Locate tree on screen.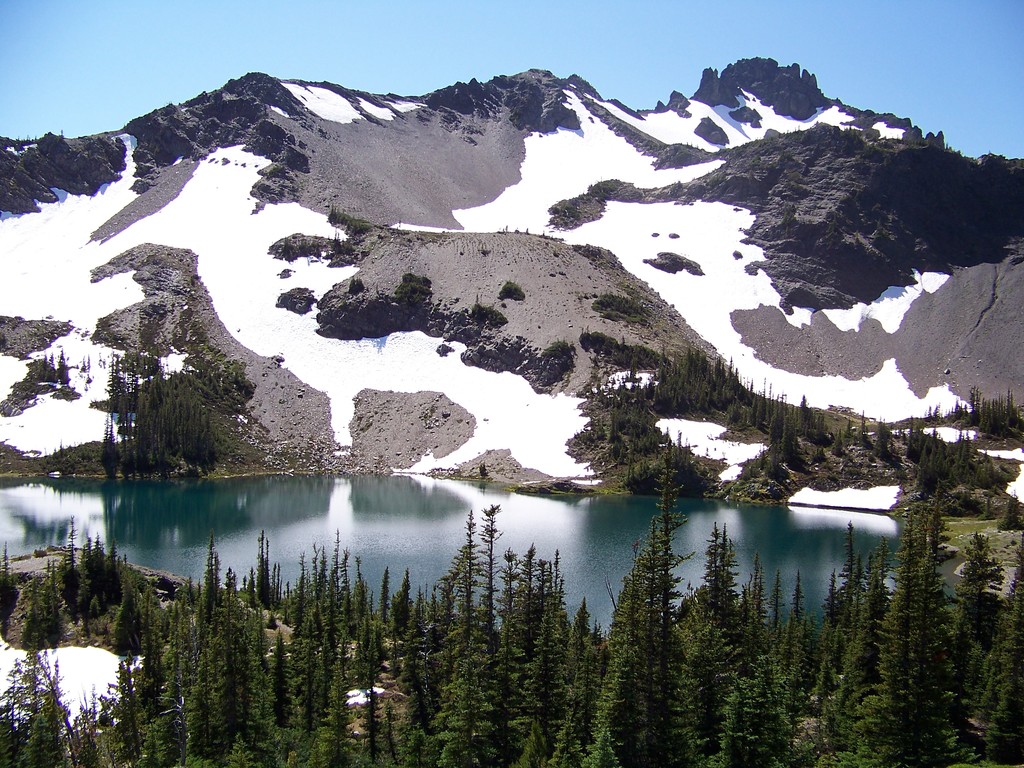
On screen at [x1=62, y1=519, x2=79, y2=573].
